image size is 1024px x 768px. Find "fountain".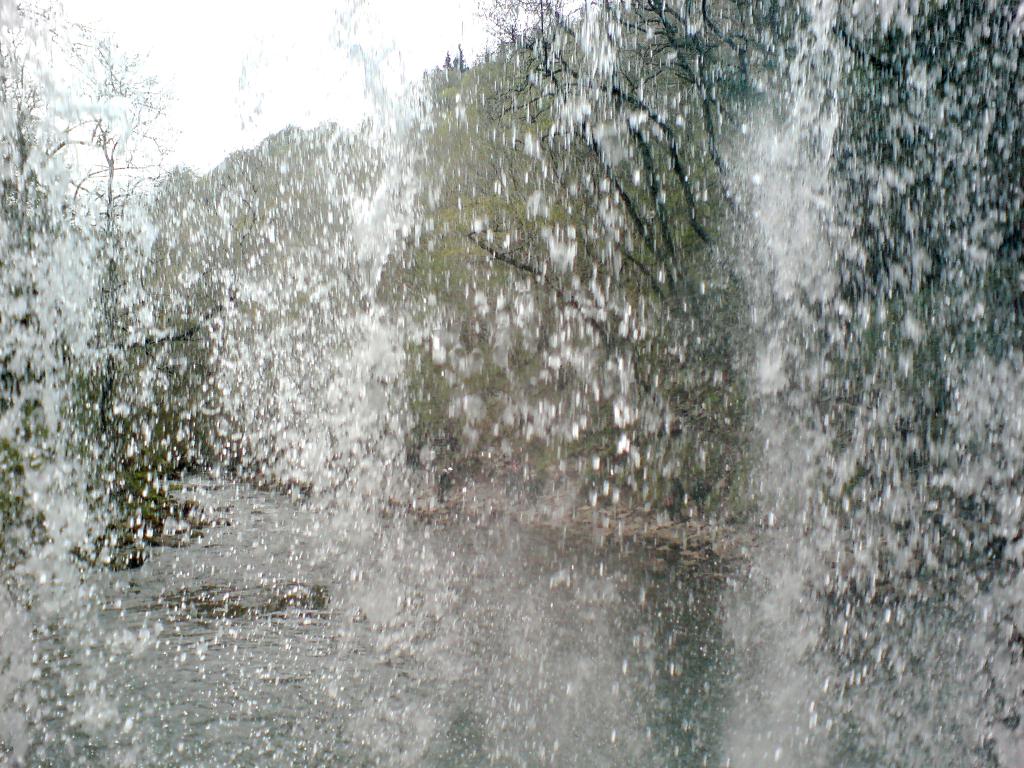
x1=3 y1=0 x2=1023 y2=767.
